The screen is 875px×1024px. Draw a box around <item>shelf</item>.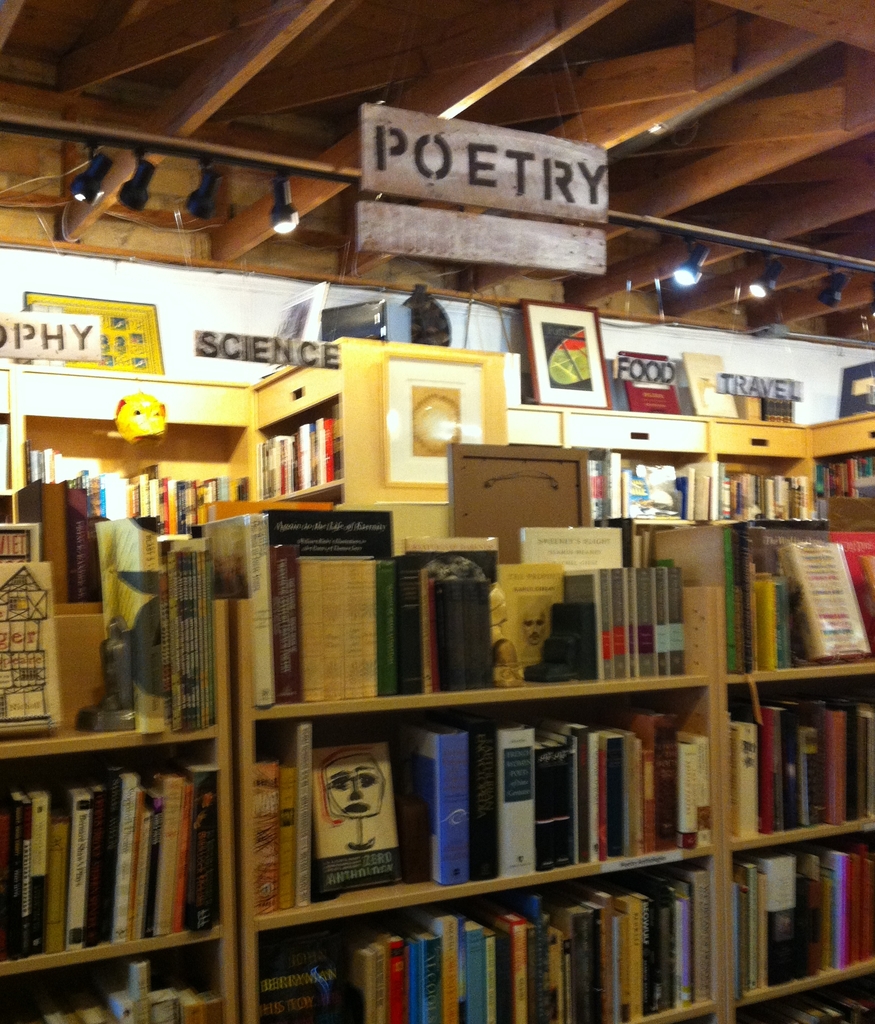
(left=0, top=745, right=221, bottom=965).
